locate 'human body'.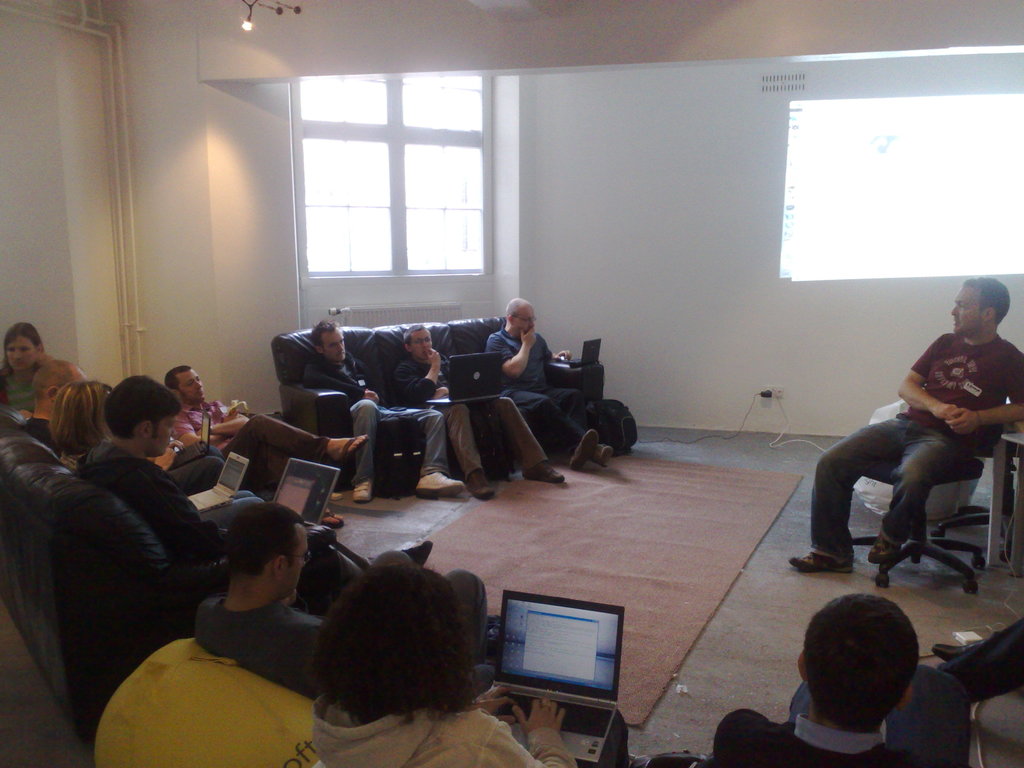
Bounding box: rect(168, 400, 369, 491).
